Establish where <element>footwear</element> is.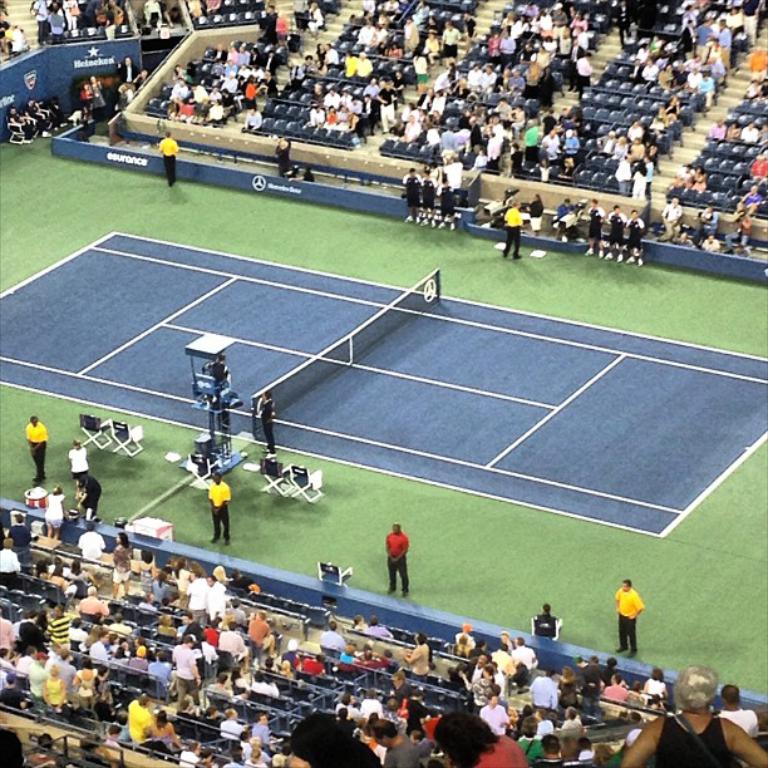
Established at <bbox>210, 536, 223, 543</bbox>.
